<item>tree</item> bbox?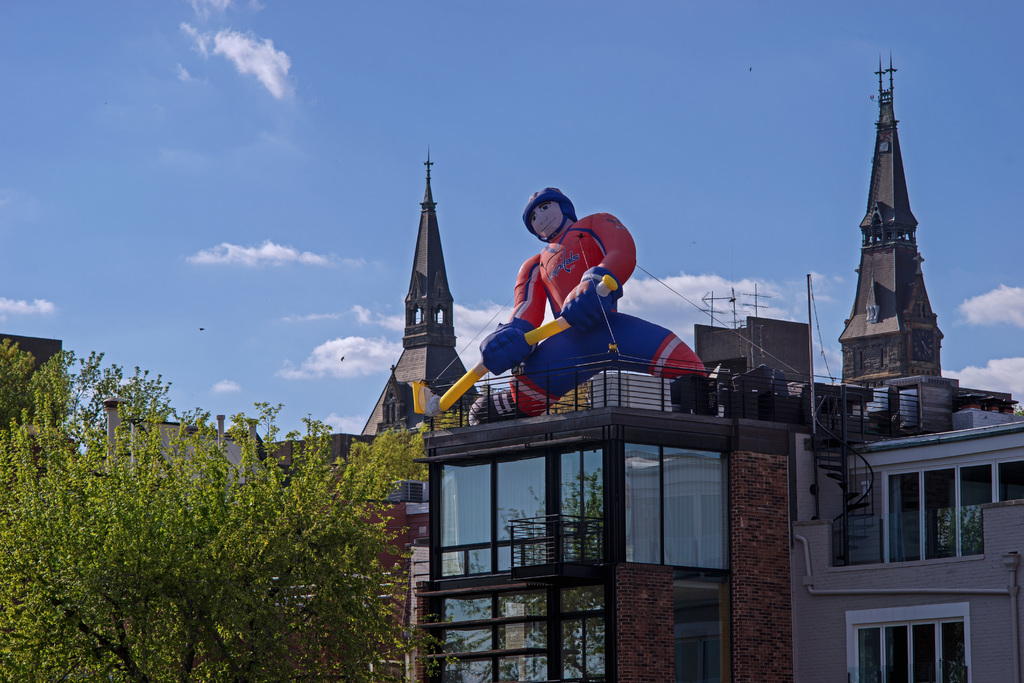
476,443,614,682
